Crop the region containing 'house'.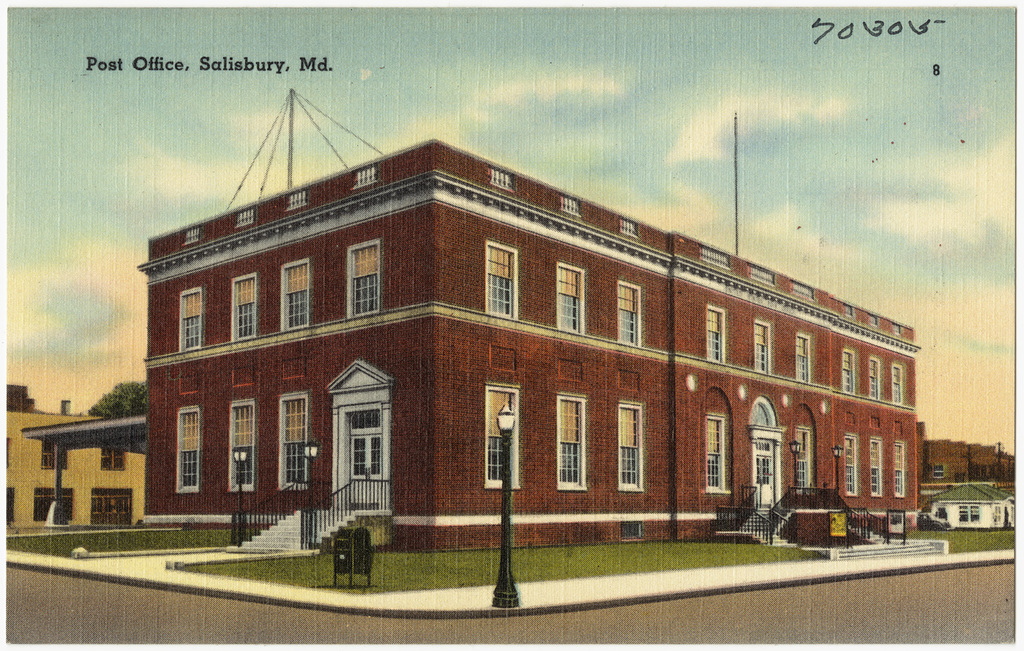
Crop region: locate(17, 140, 921, 555).
